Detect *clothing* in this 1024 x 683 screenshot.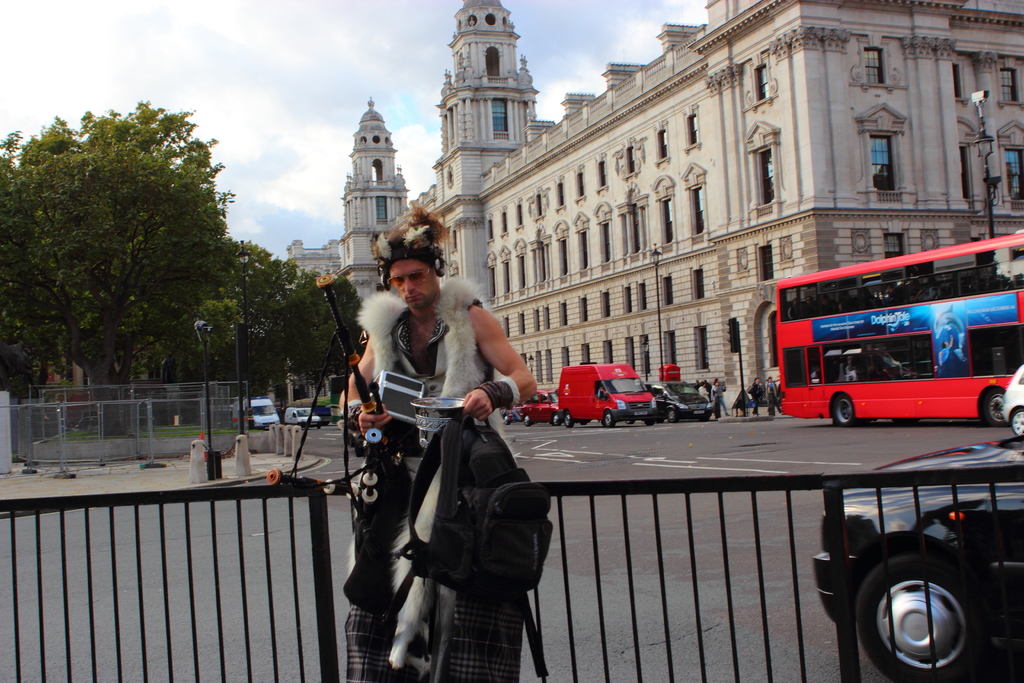
Detection: (x1=707, y1=383, x2=735, y2=413).
